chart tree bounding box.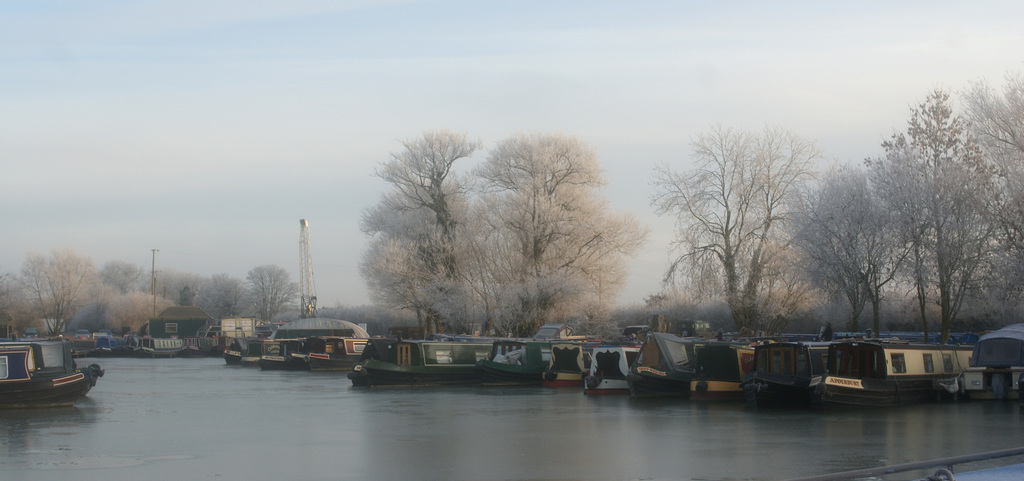
Charted: bbox=[22, 243, 98, 339].
